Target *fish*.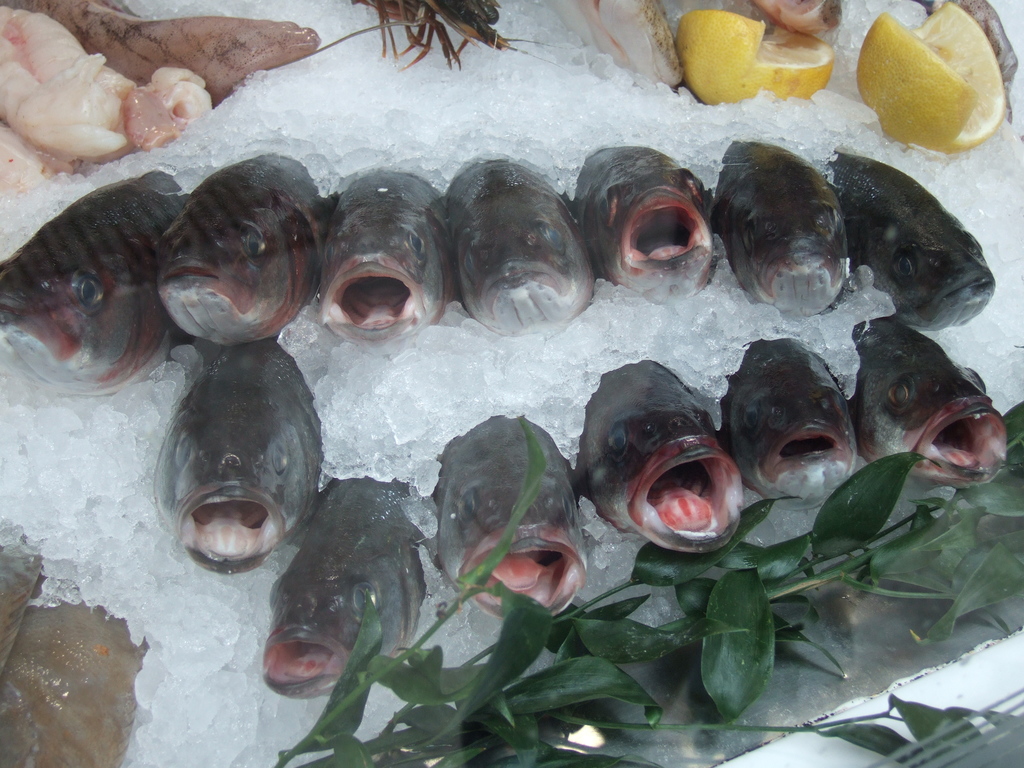
Target region: left=710, top=141, right=842, bottom=339.
